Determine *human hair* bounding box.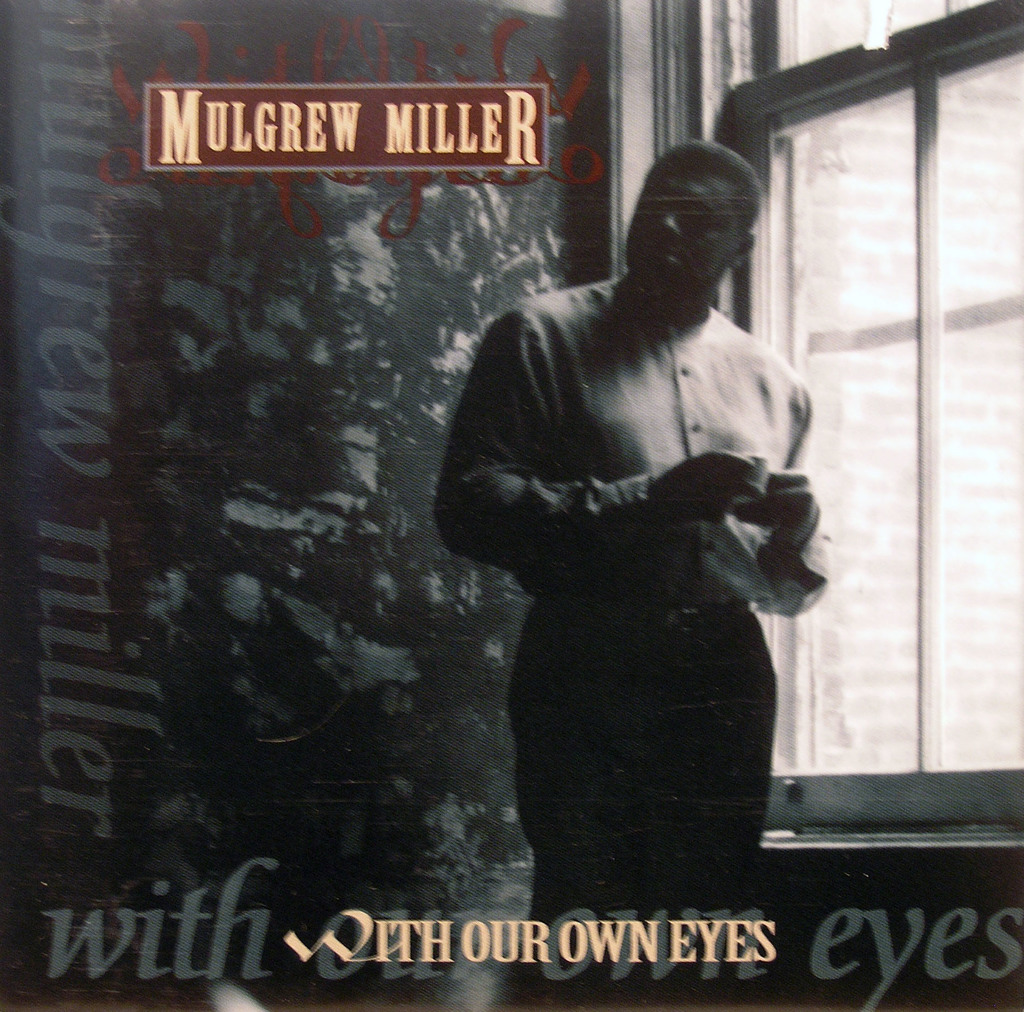
Determined: left=658, top=135, right=764, bottom=235.
